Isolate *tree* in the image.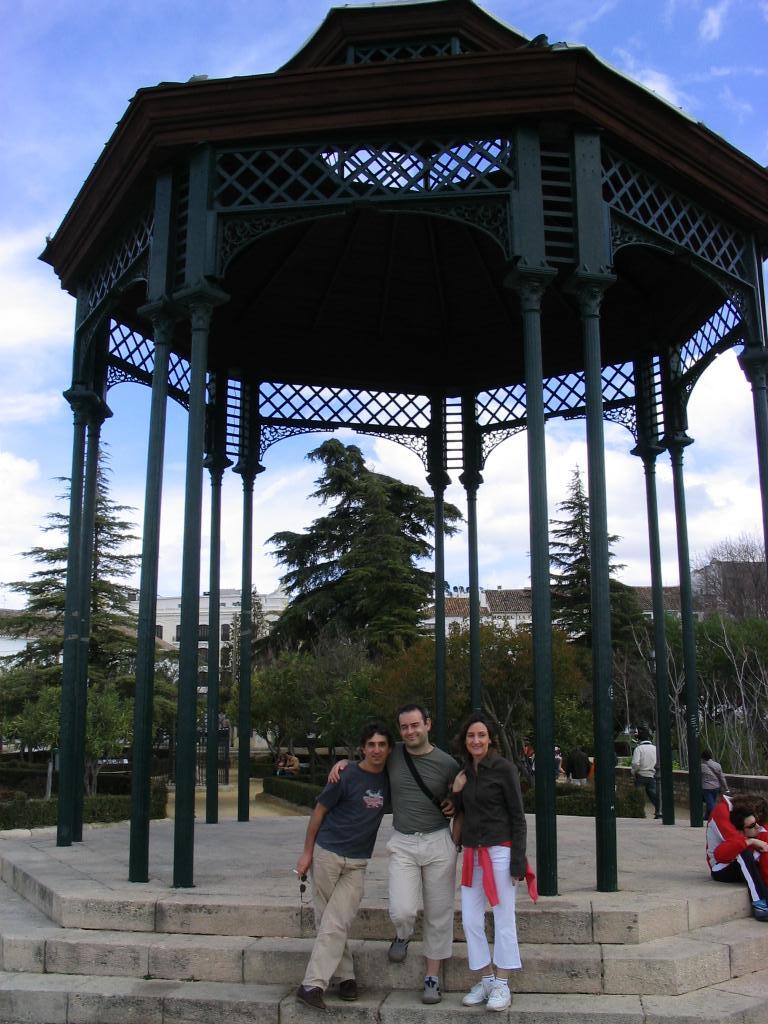
Isolated region: locate(222, 582, 295, 774).
